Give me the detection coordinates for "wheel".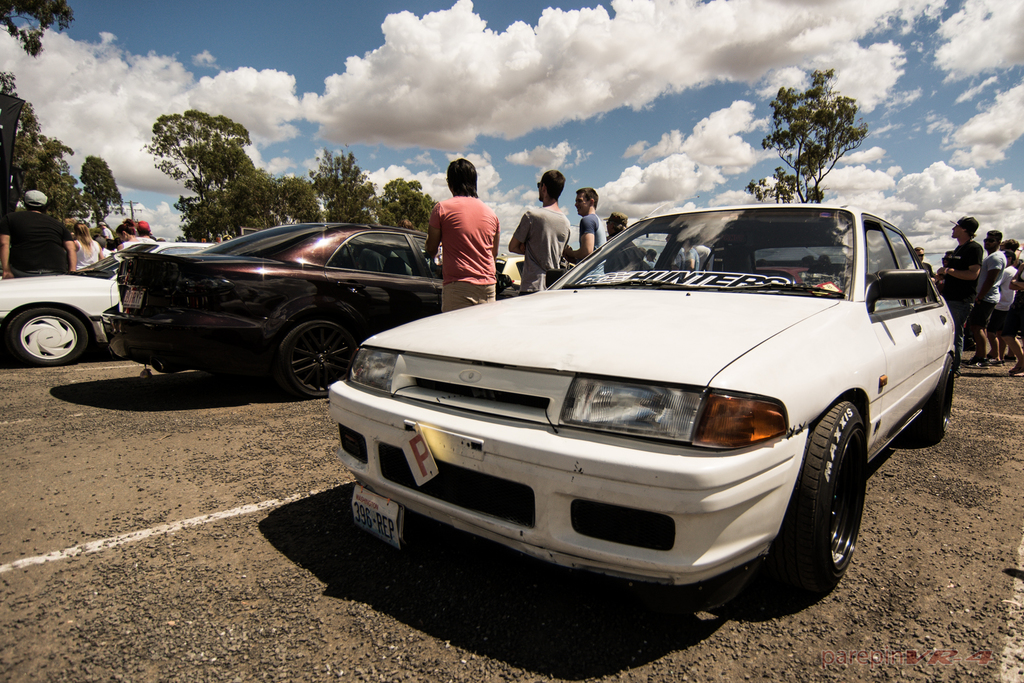
Rect(785, 394, 886, 601).
